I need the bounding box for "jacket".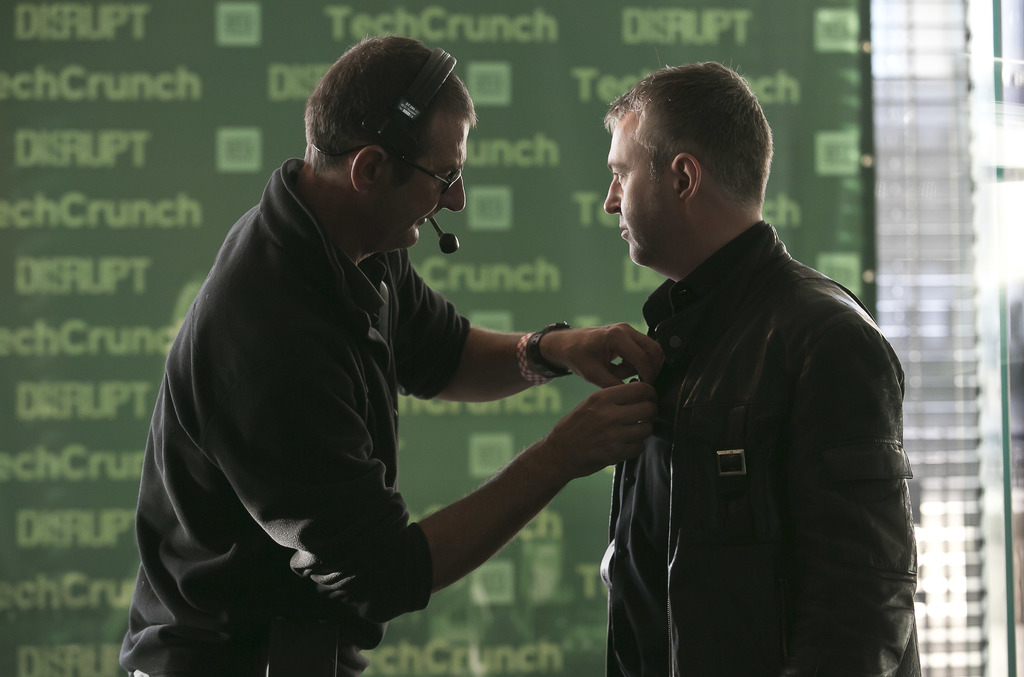
Here it is: (585,215,936,676).
